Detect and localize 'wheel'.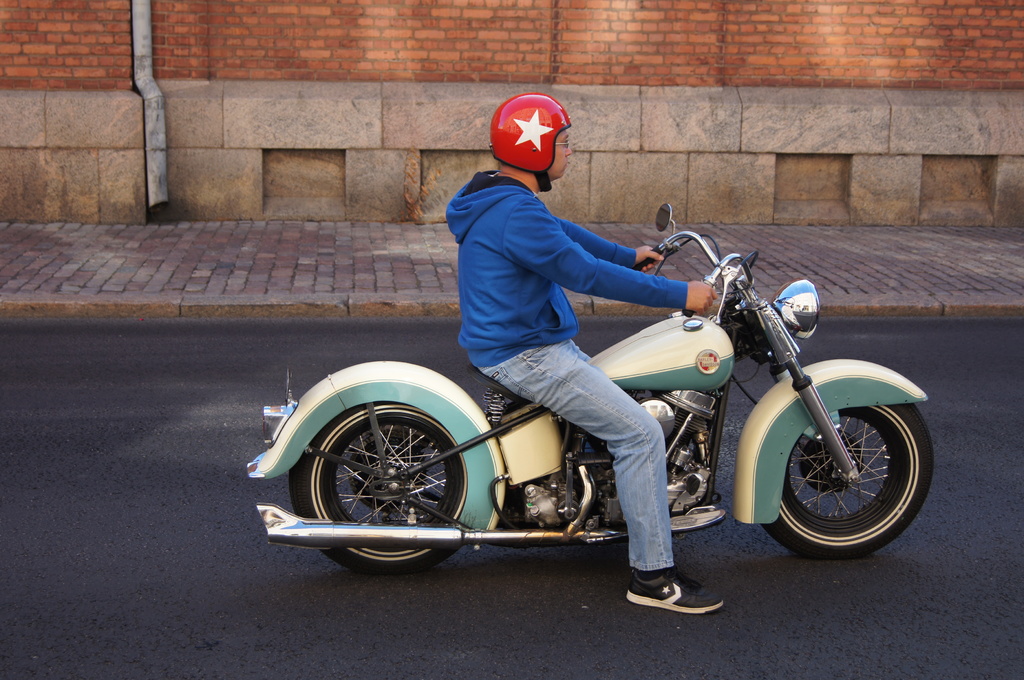
Localized at pyautogui.locateOnScreen(757, 399, 942, 565).
